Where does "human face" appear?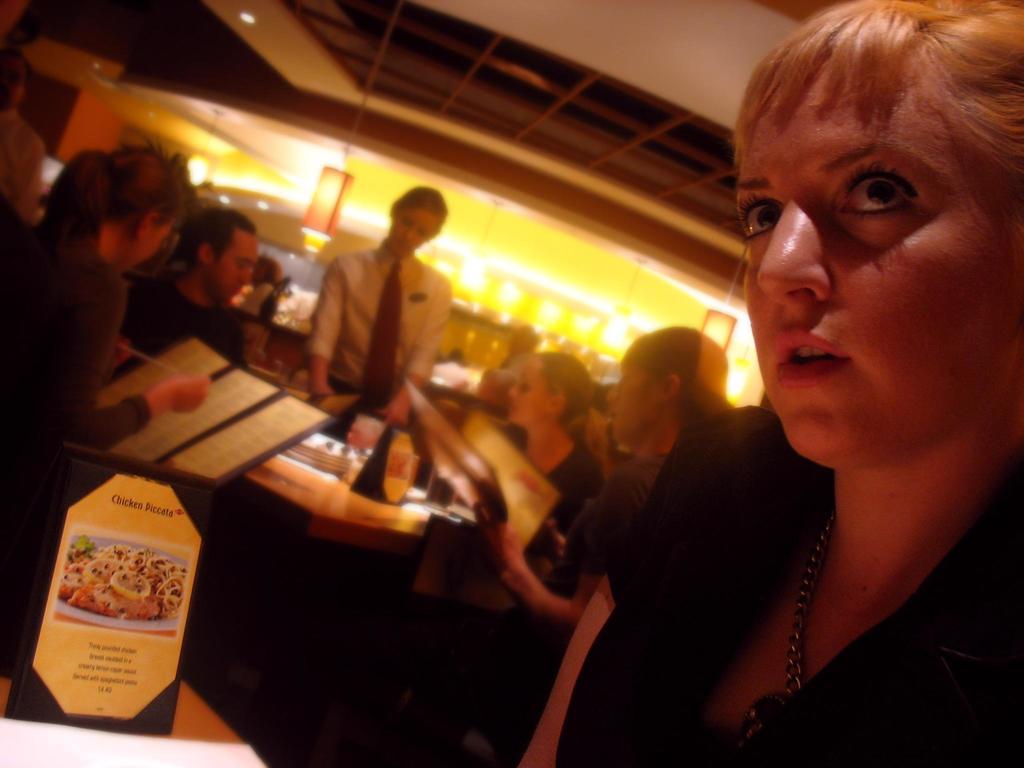
Appears at <bbox>118, 221, 174, 273</bbox>.
